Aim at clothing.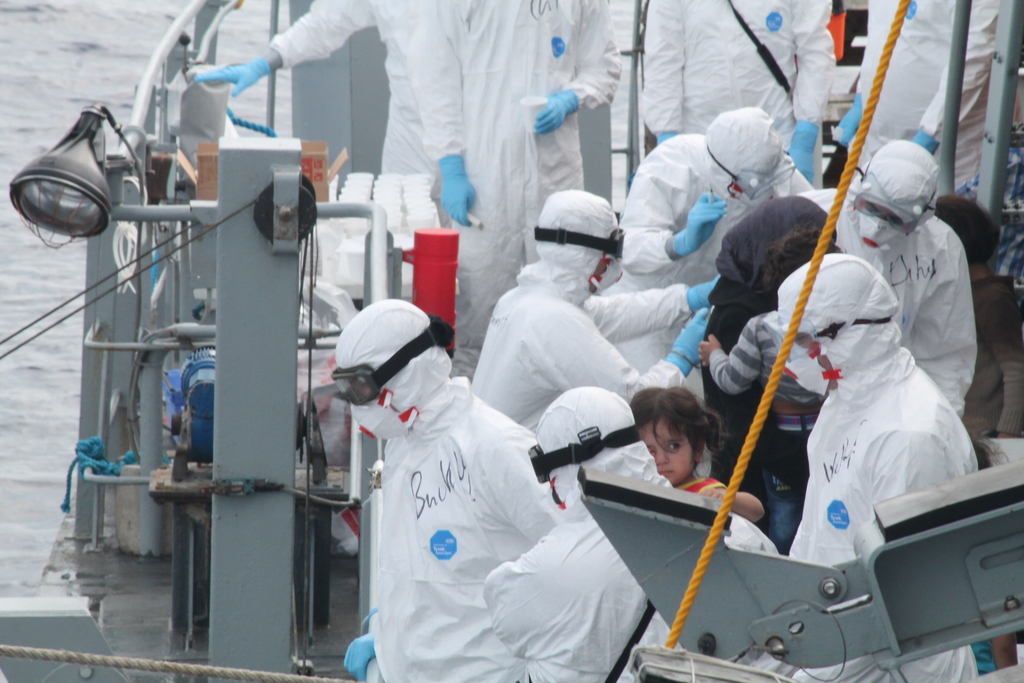
Aimed at <region>675, 475, 728, 494</region>.
